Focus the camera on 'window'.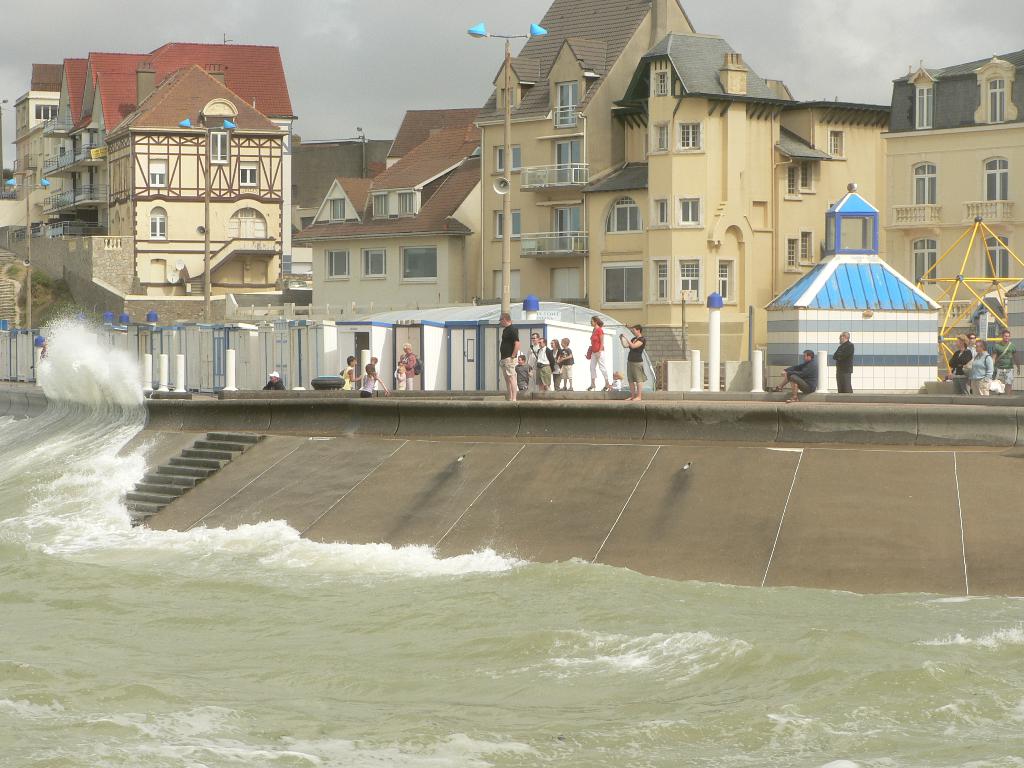
Focus region: <region>207, 129, 228, 163</region>.
